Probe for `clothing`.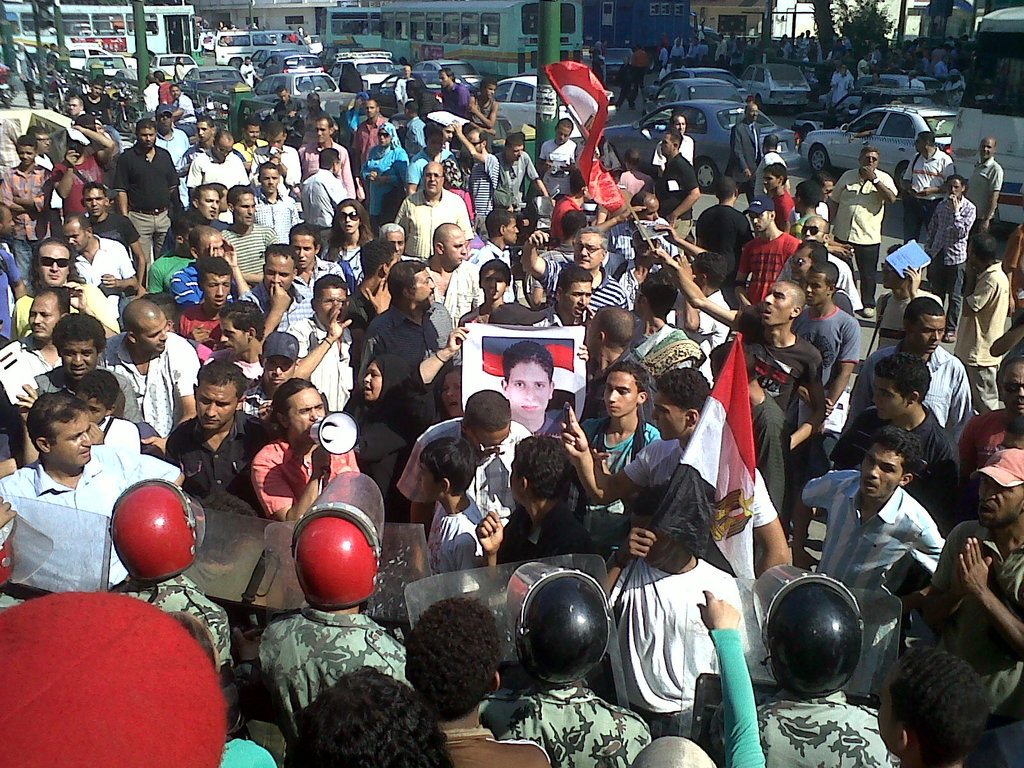
Probe result: box(253, 609, 405, 758).
